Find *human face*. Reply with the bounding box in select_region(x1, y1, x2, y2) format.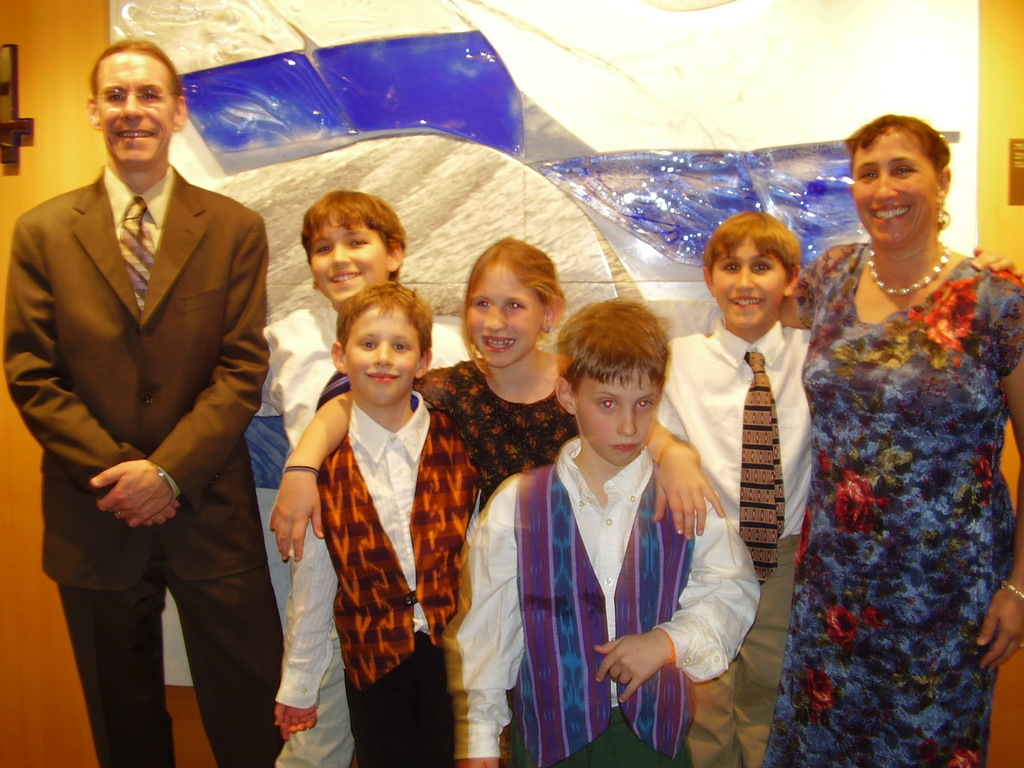
select_region(571, 361, 661, 463).
